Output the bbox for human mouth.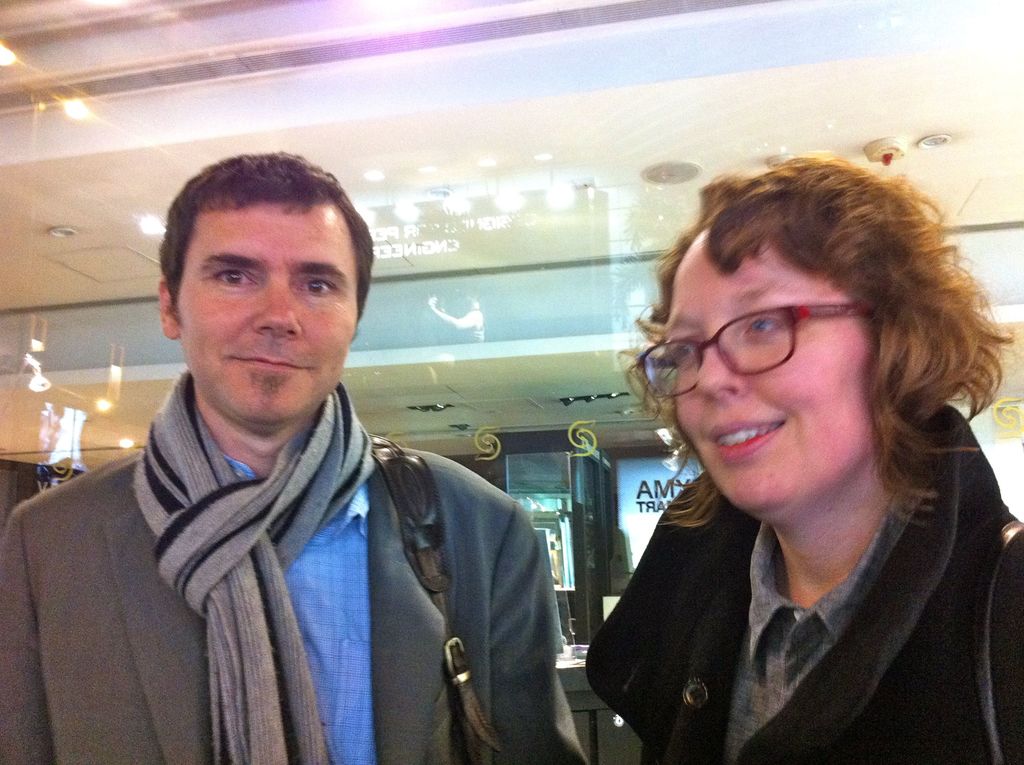
710/419/792/456.
